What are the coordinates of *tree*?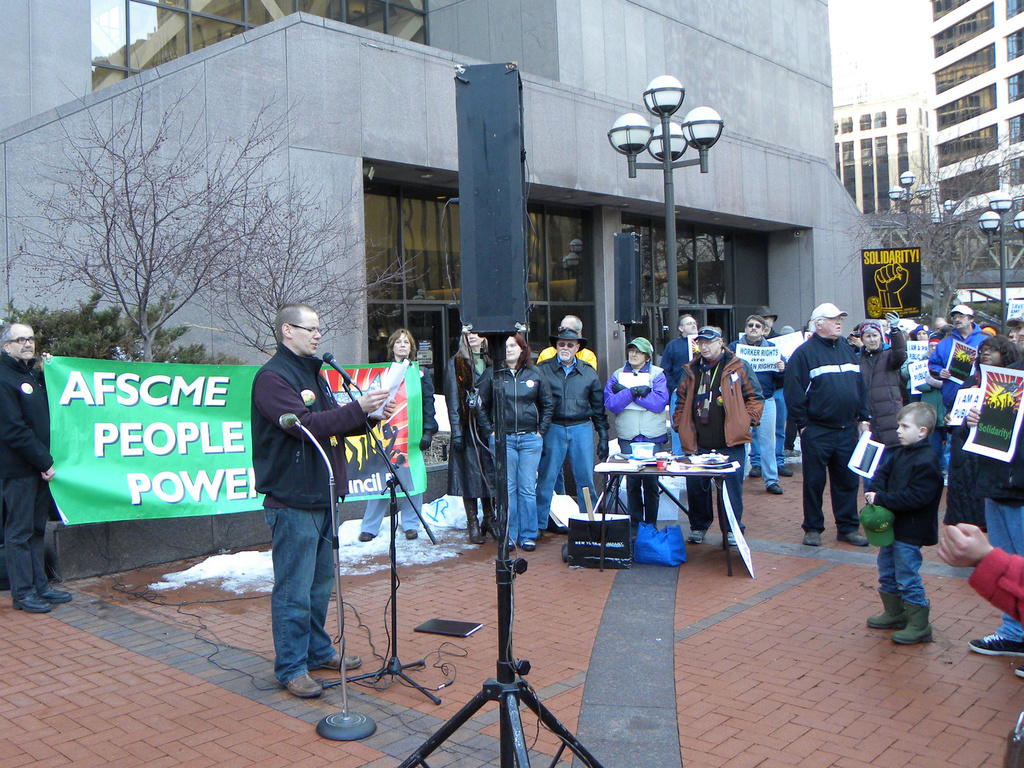
3:289:252:362.
